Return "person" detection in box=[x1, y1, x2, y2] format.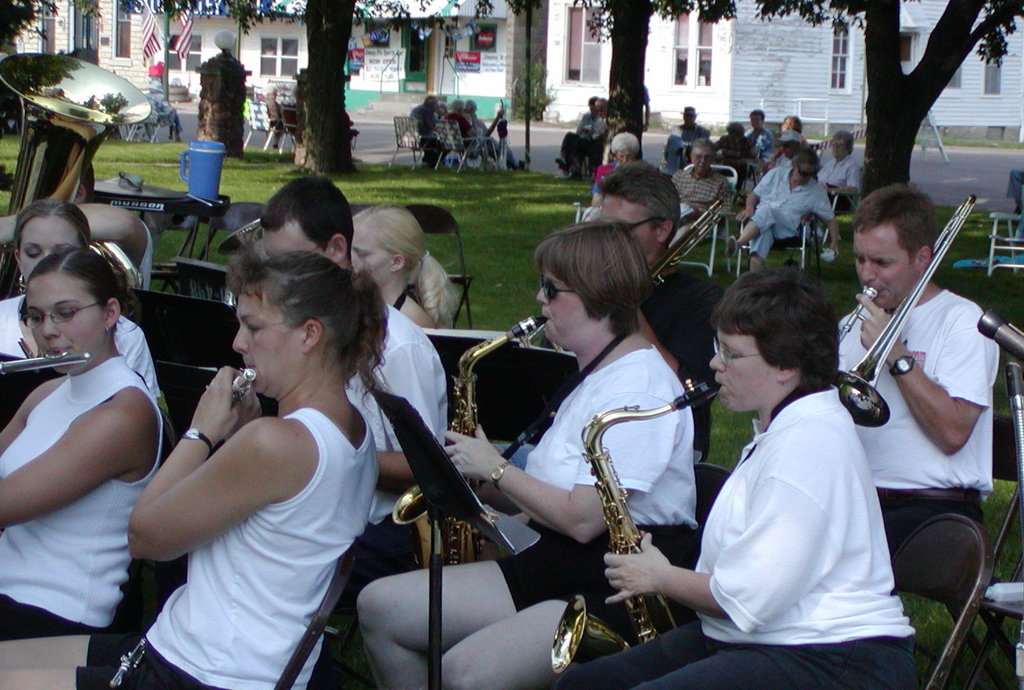
box=[259, 175, 449, 609].
